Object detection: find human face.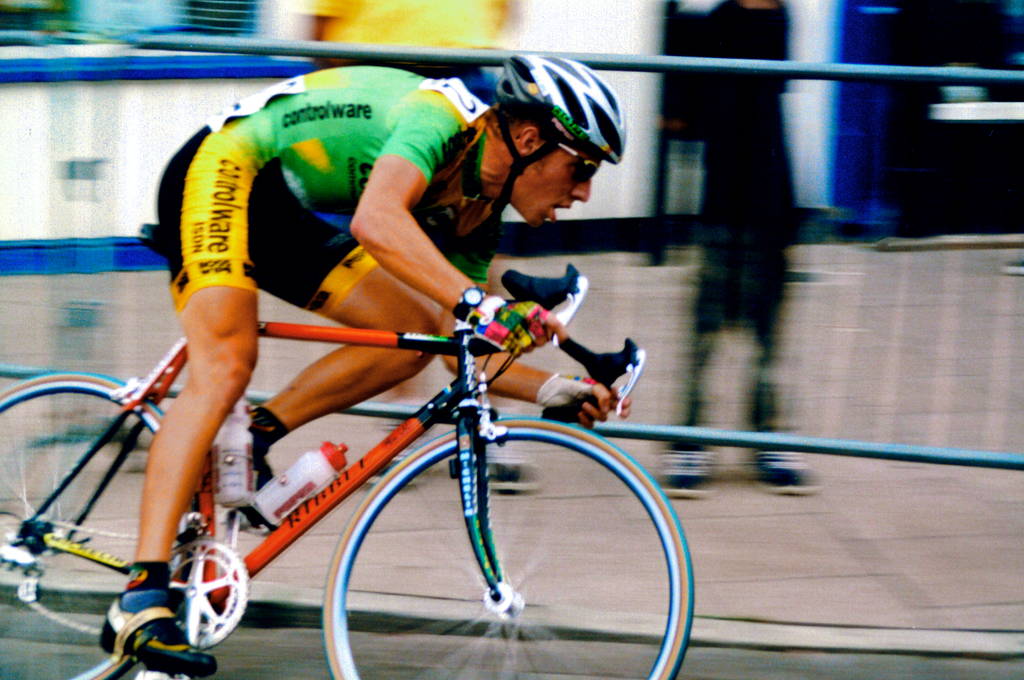
[left=506, top=154, right=604, bottom=227].
